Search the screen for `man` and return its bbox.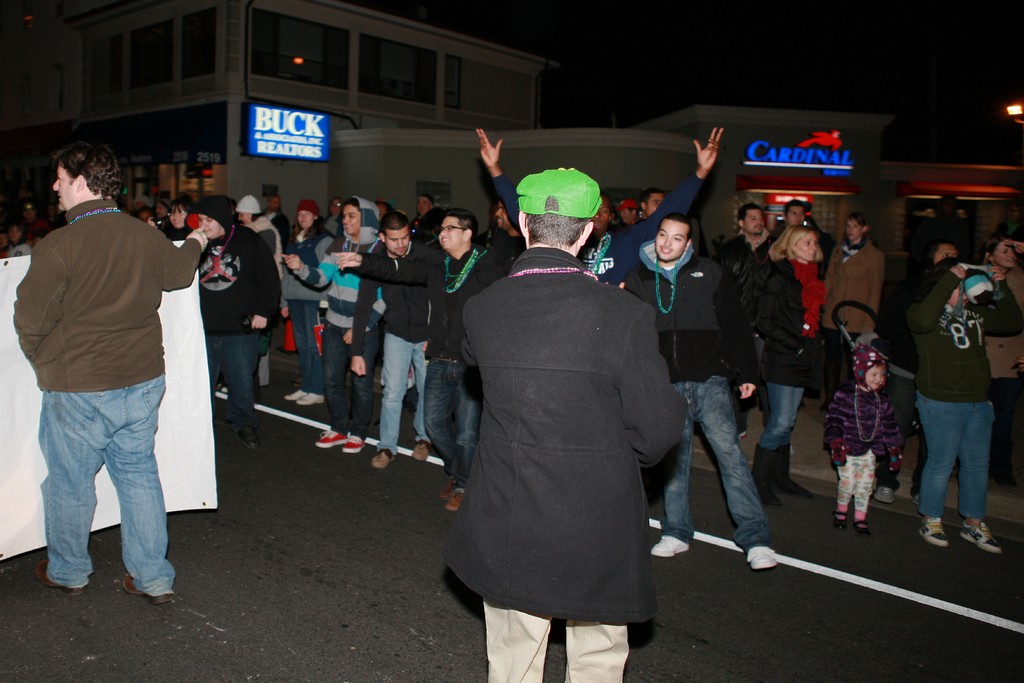
Found: {"left": 719, "top": 202, "right": 781, "bottom": 257}.
